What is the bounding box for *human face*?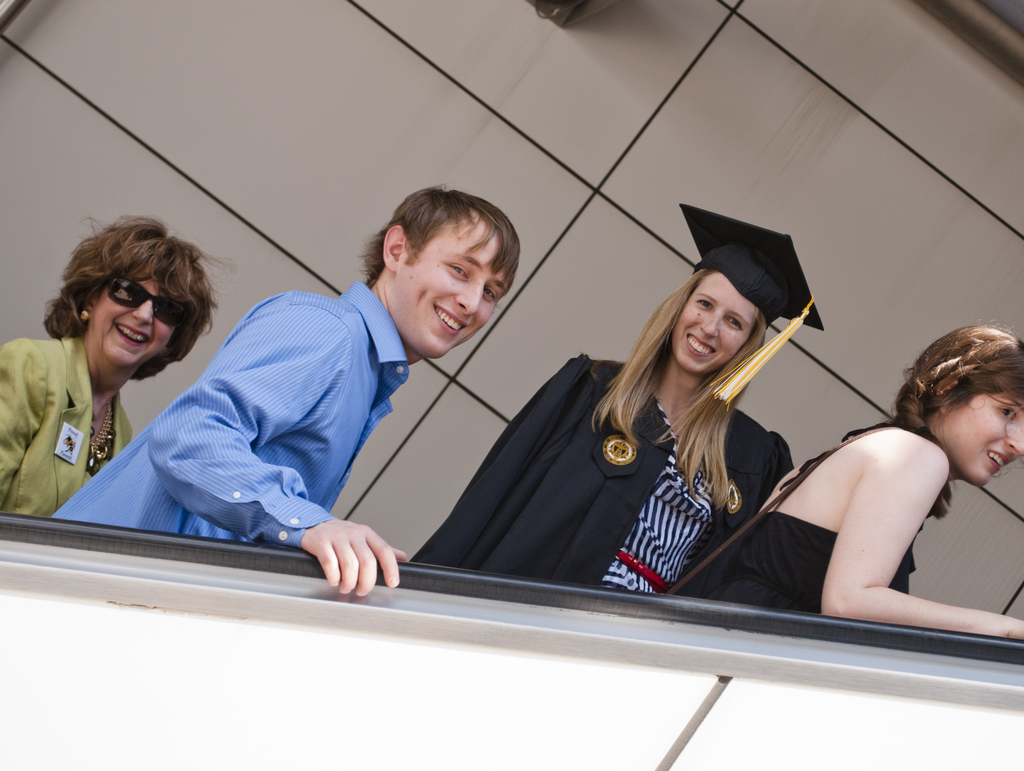
left=92, top=274, right=179, bottom=369.
